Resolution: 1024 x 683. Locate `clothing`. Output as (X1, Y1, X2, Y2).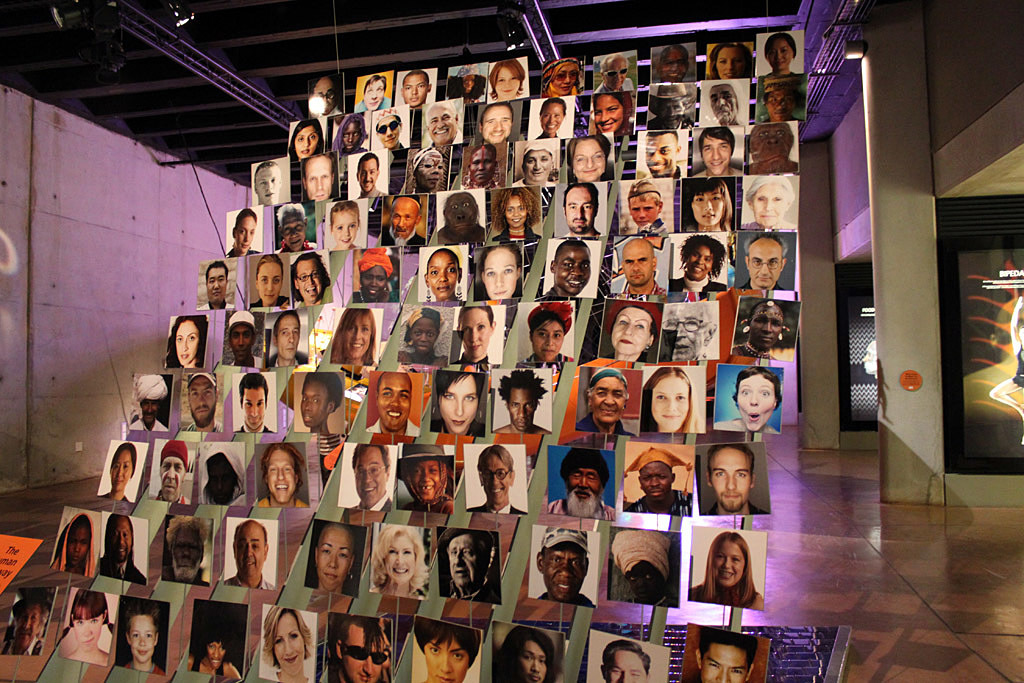
(49, 512, 96, 577).
